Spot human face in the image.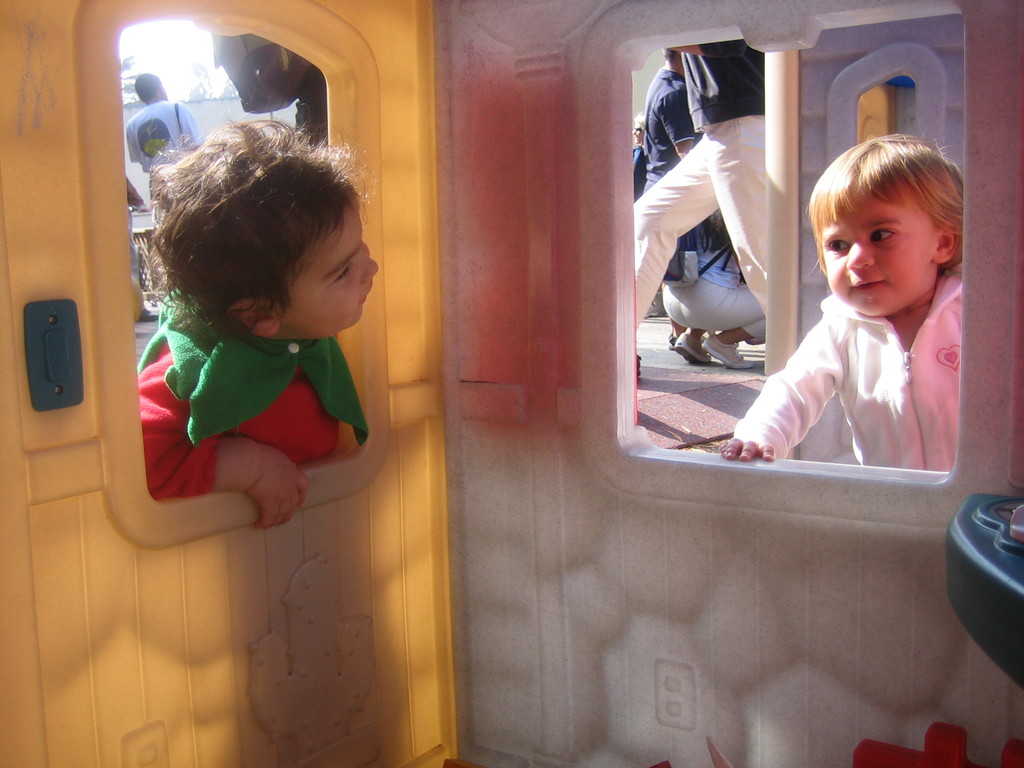
human face found at {"left": 279, "top": 205, "right": 380, "bottom": 330}.
